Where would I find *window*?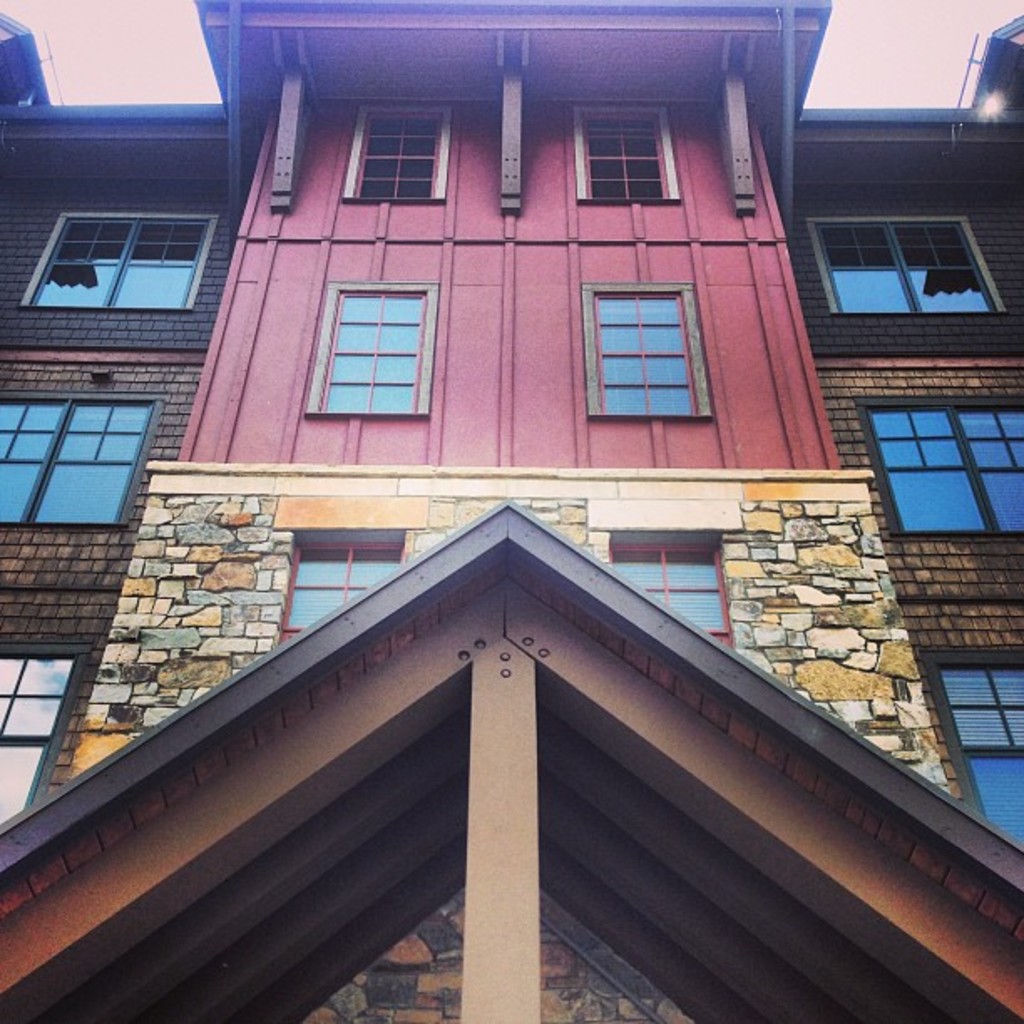
At Rect(937, 649, 1022, 868).
